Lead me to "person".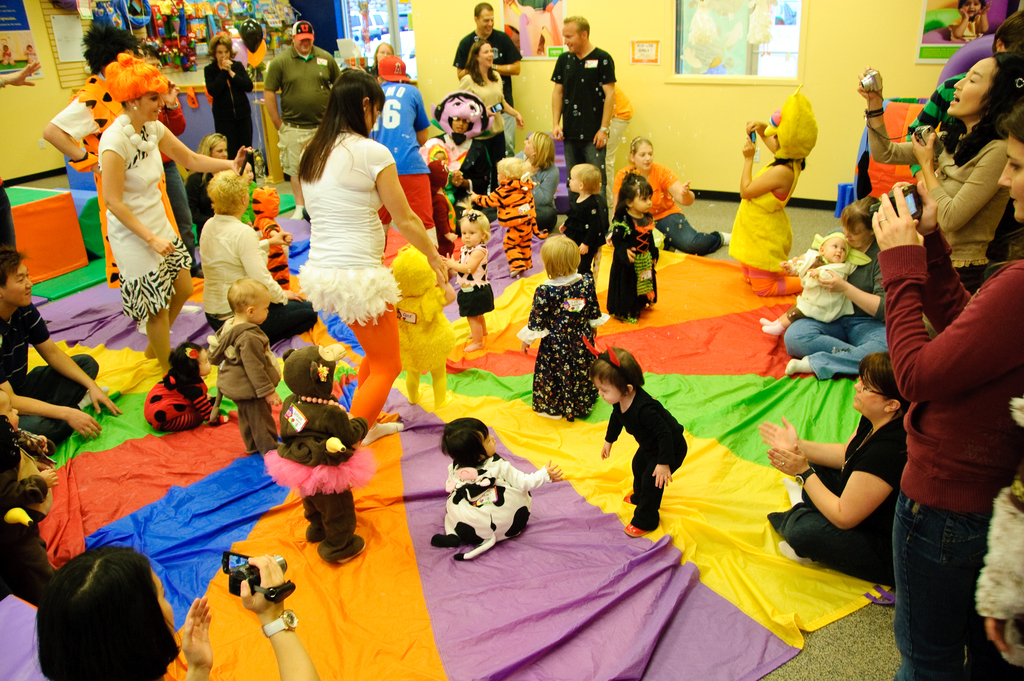
Lead to (x1=349, y1=42, x2=397, y2=78).
